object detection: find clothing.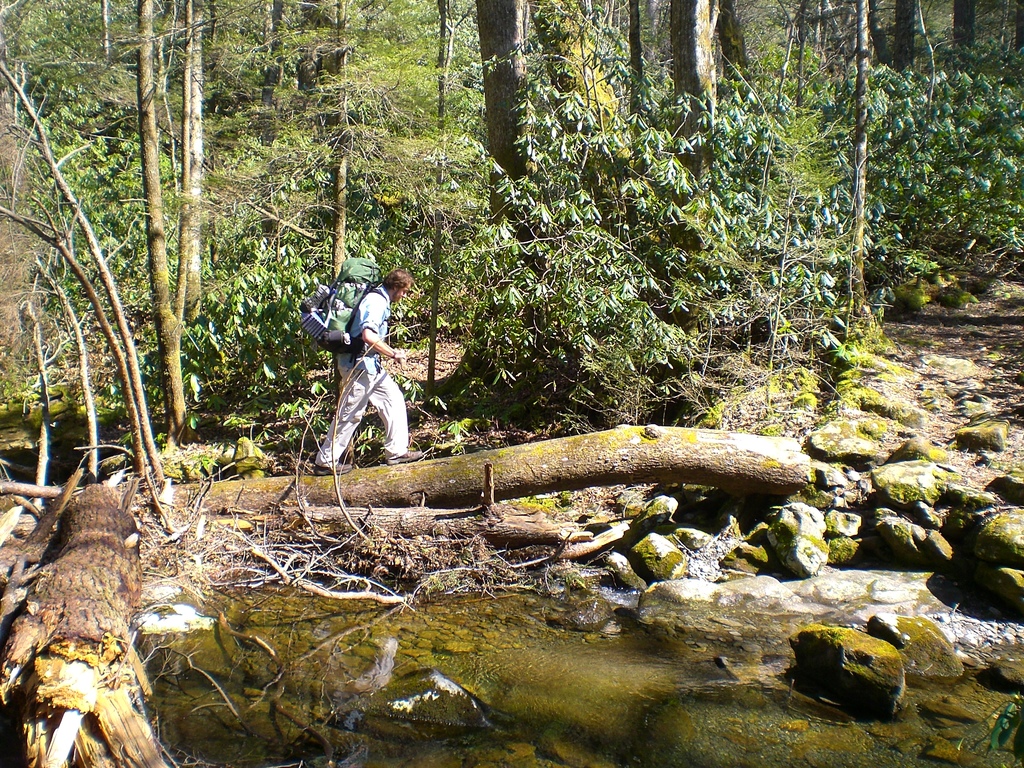
x1=321 y1=303 x2=412 y2=473.
